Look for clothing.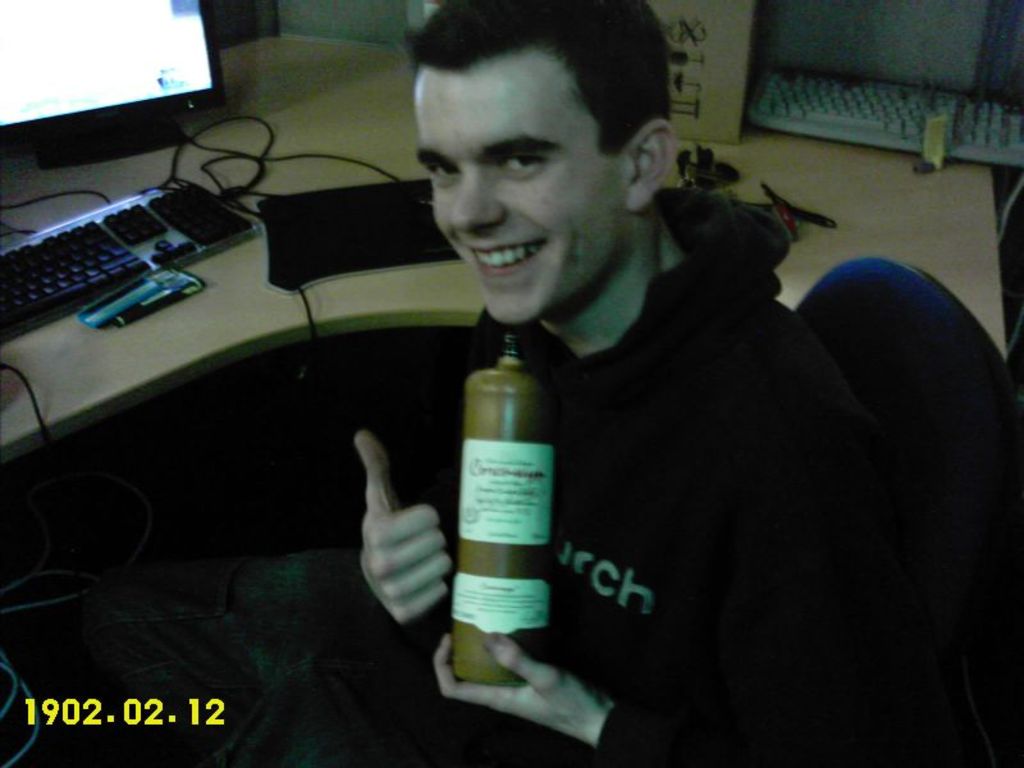
Found: bbox=(330, 195, 897, 763).
